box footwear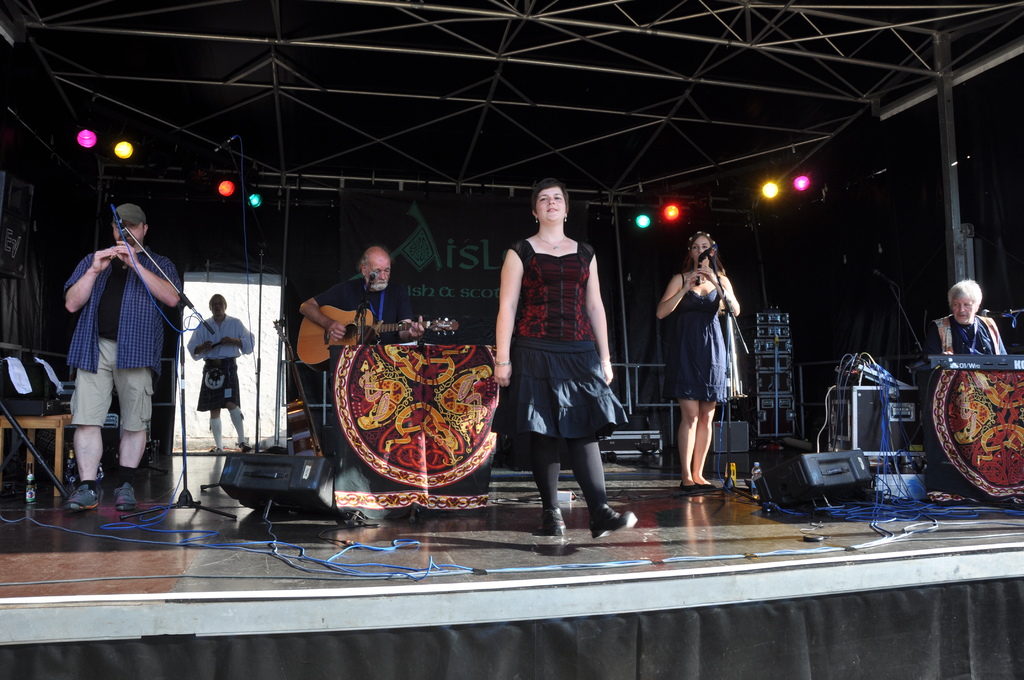
542 508 566 537
